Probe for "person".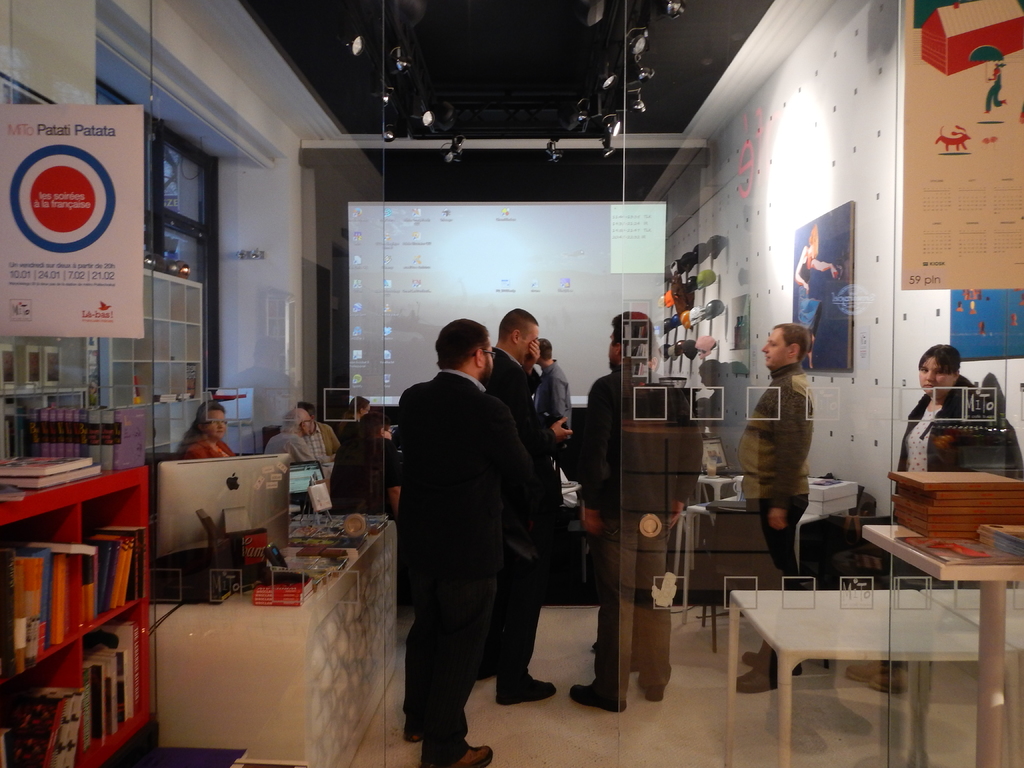
Probe result: 727:322:819:693.
